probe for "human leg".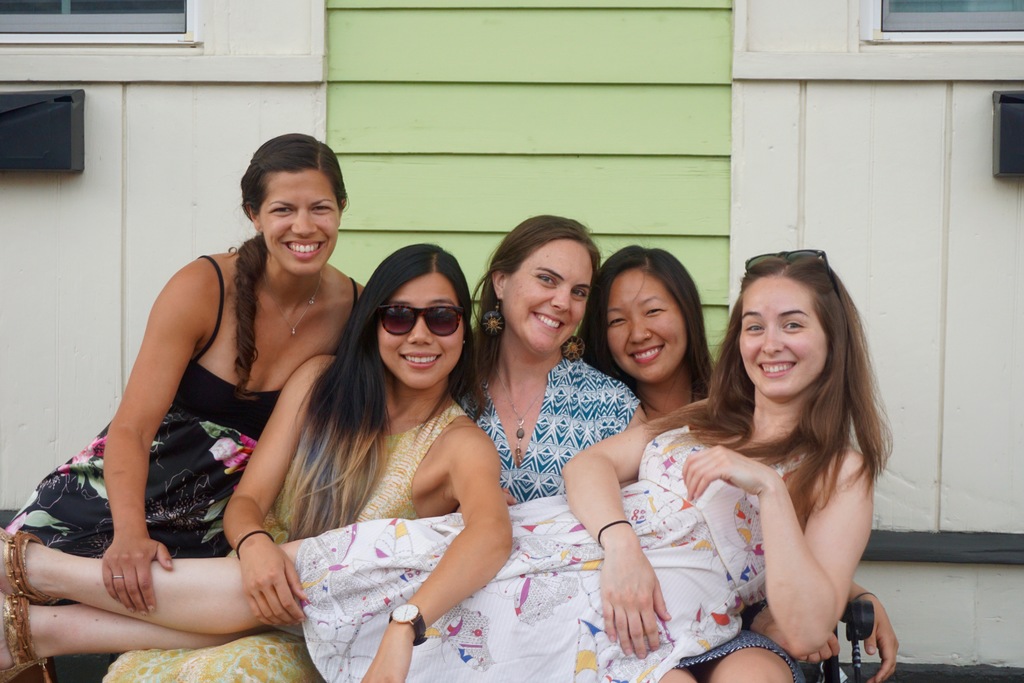
Probe result: (left=662, top=670, right=693, bottom=682).
